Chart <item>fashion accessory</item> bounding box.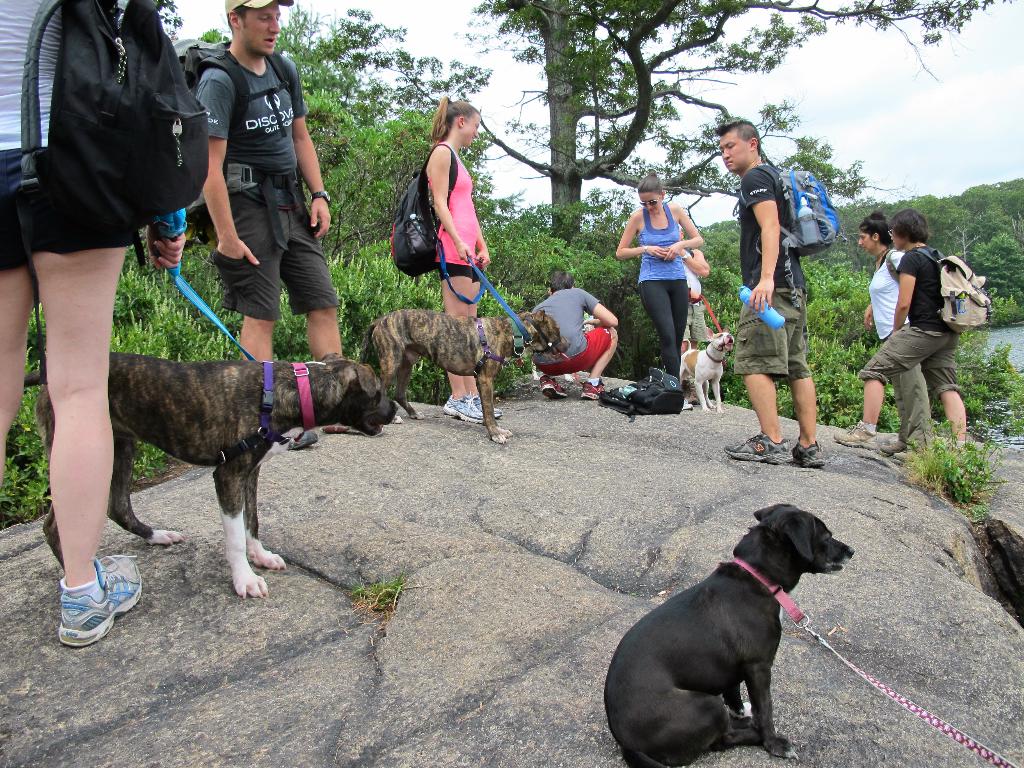
Charted: <box>792,438,828,468</box>.
